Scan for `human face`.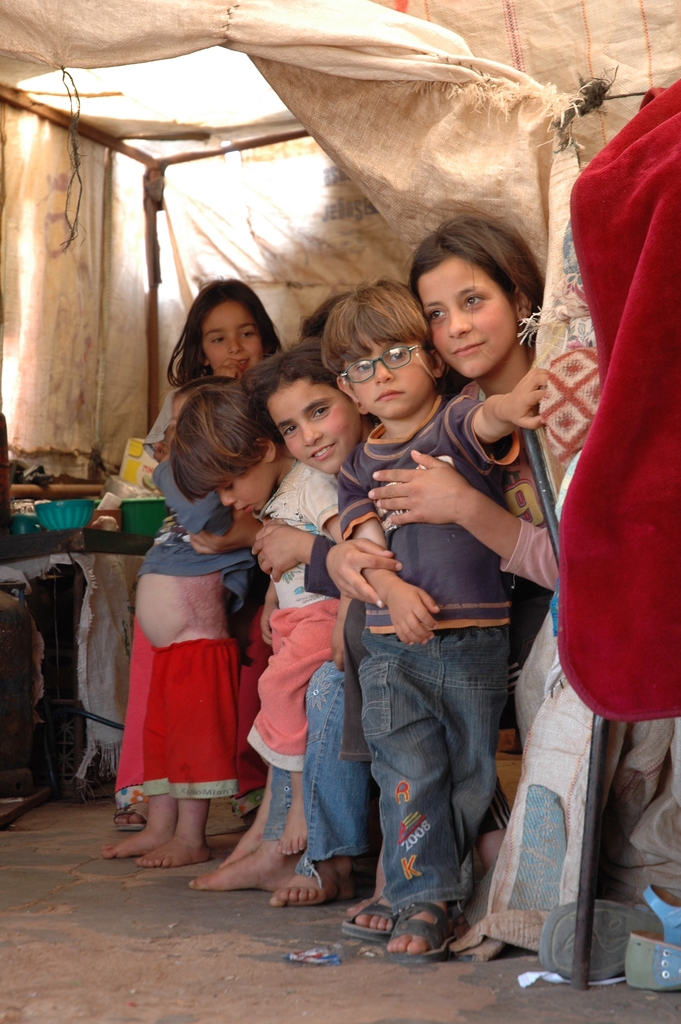
Scan result: crop(425, 255, 523, 379).
